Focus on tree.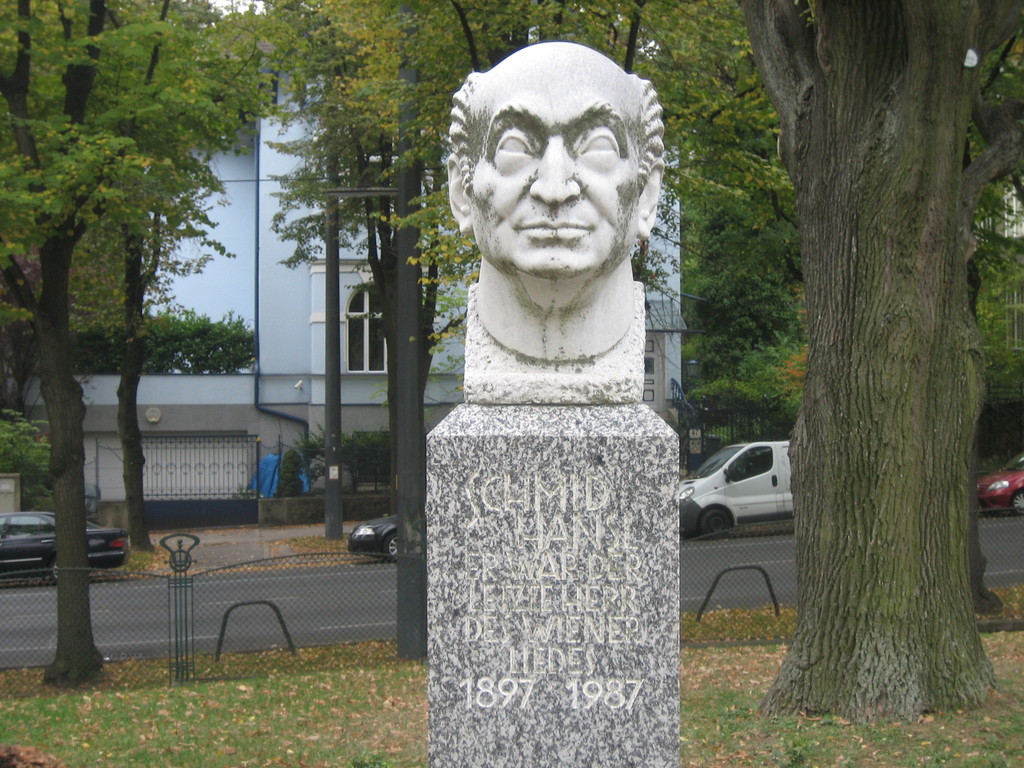
Focused at box(79, 0, 280, 553).
